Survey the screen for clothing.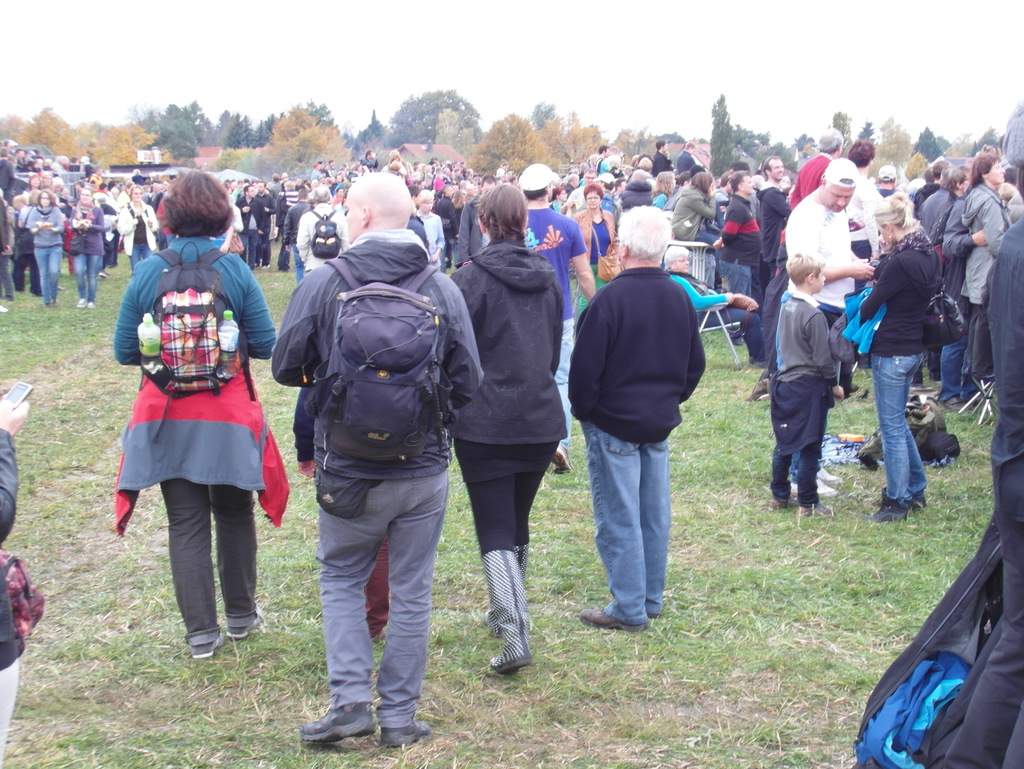
Survey found: (283, 197, 316, 278).
